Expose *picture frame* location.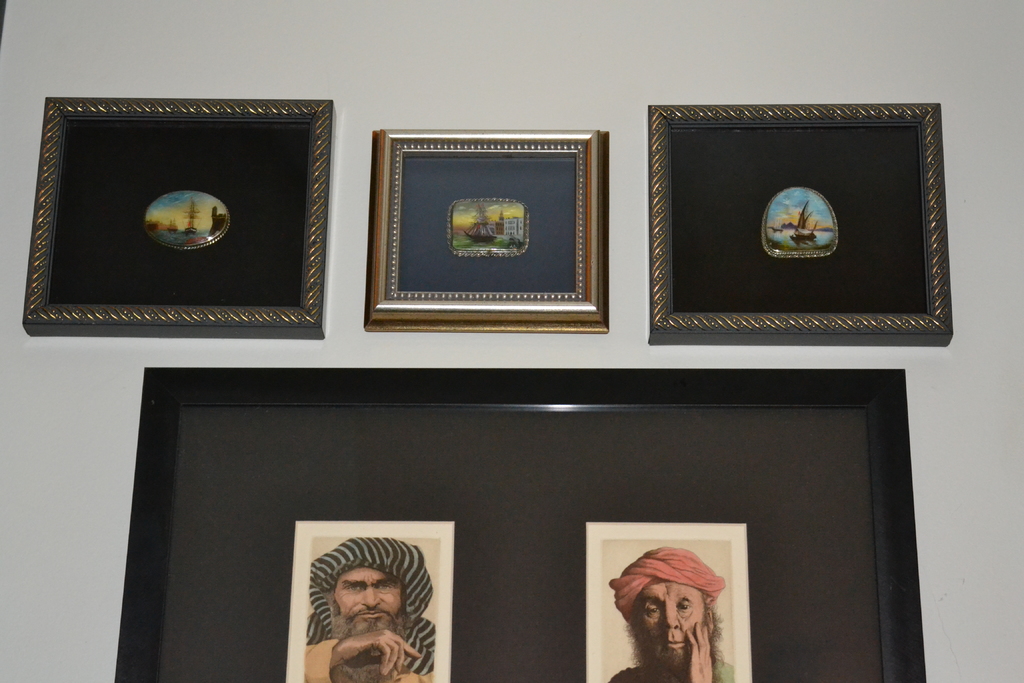
Exposed at BBox(24, 97, 333, 335).
